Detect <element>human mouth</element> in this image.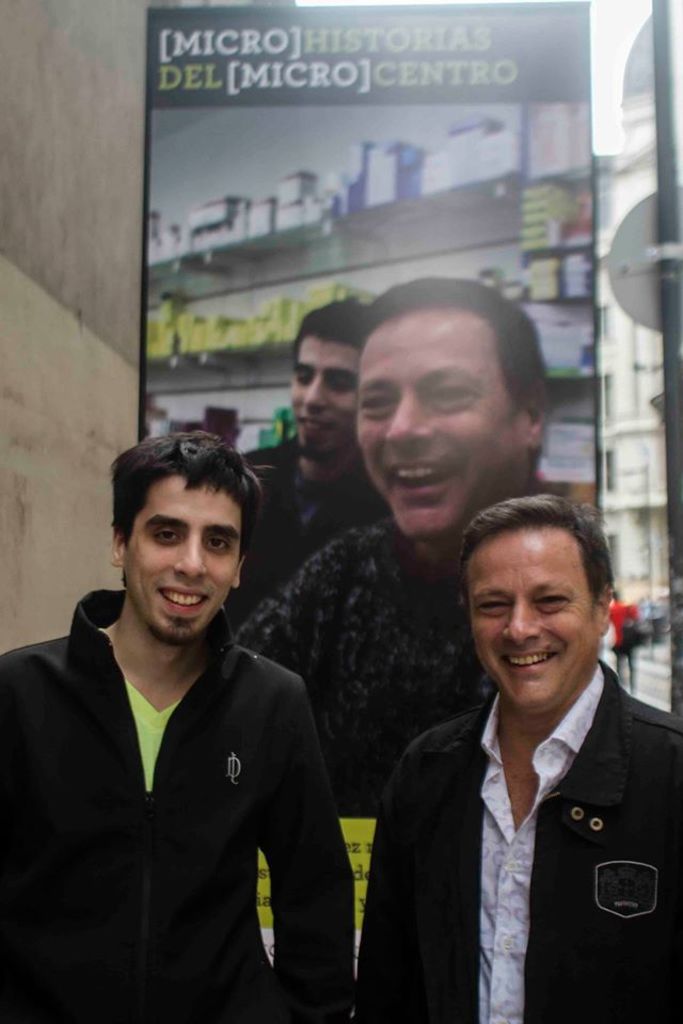
Detection: {"left": 158, "top": 585, "right": 207, "bottom": 612}.
